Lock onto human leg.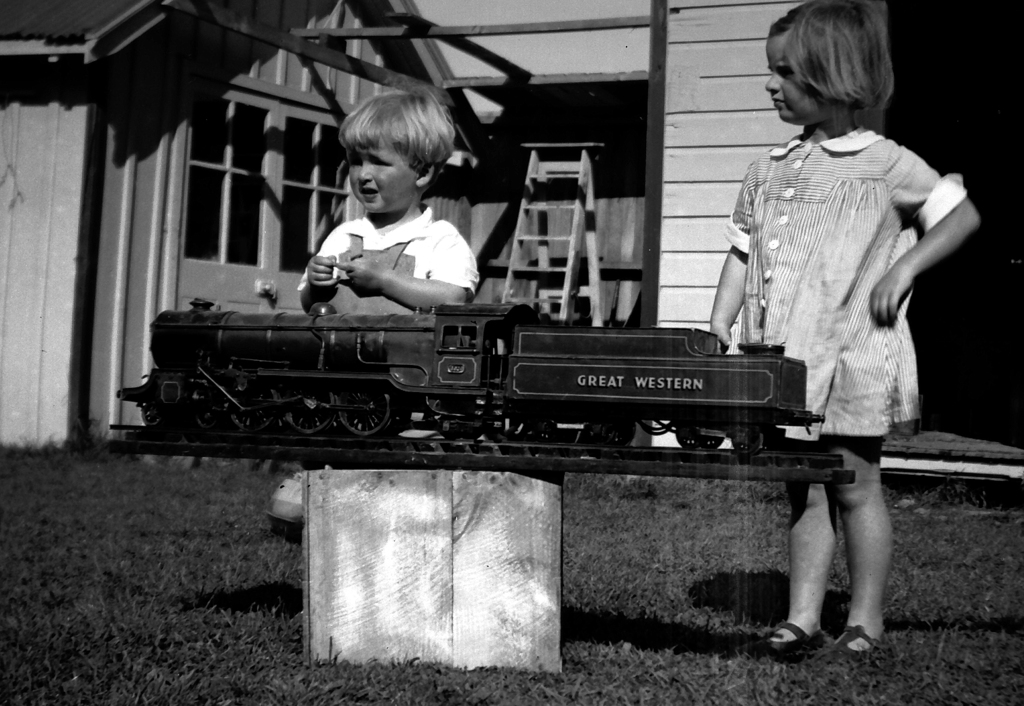
Locked: 757:436:838:662.
